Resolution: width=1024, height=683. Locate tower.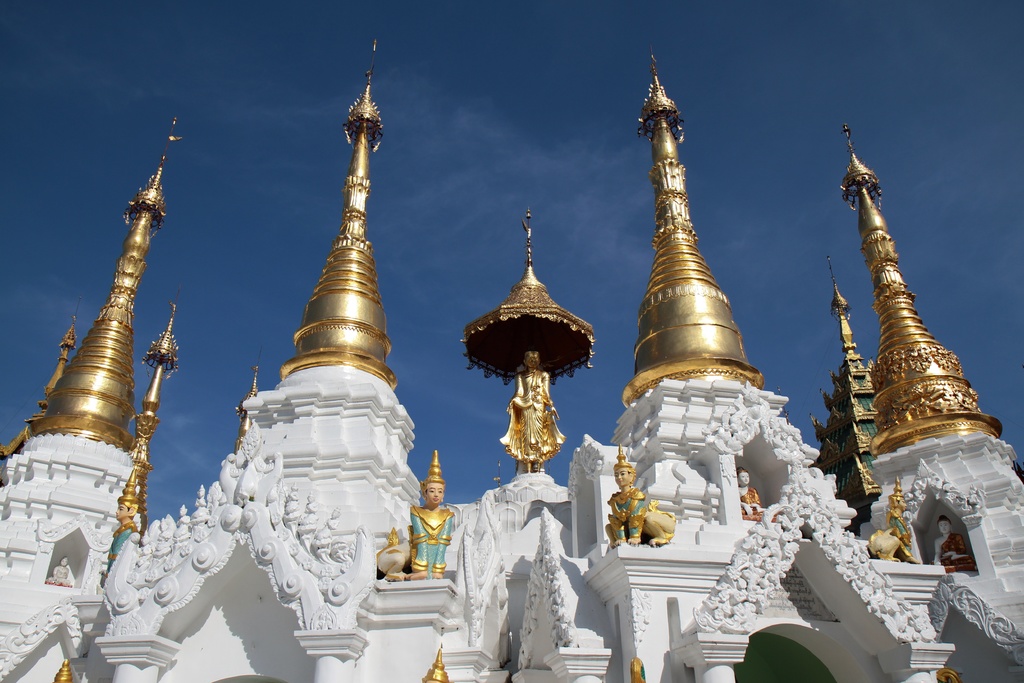
Rect(110, 34, 429, 682).
